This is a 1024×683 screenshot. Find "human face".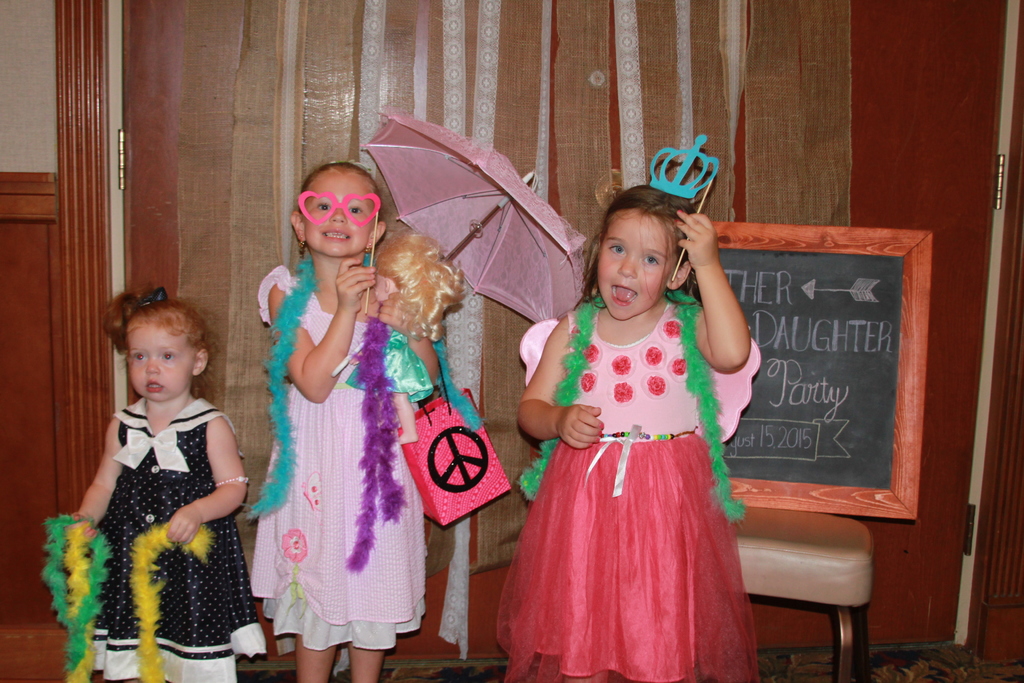
Bounding box: 126,318,196,402.
